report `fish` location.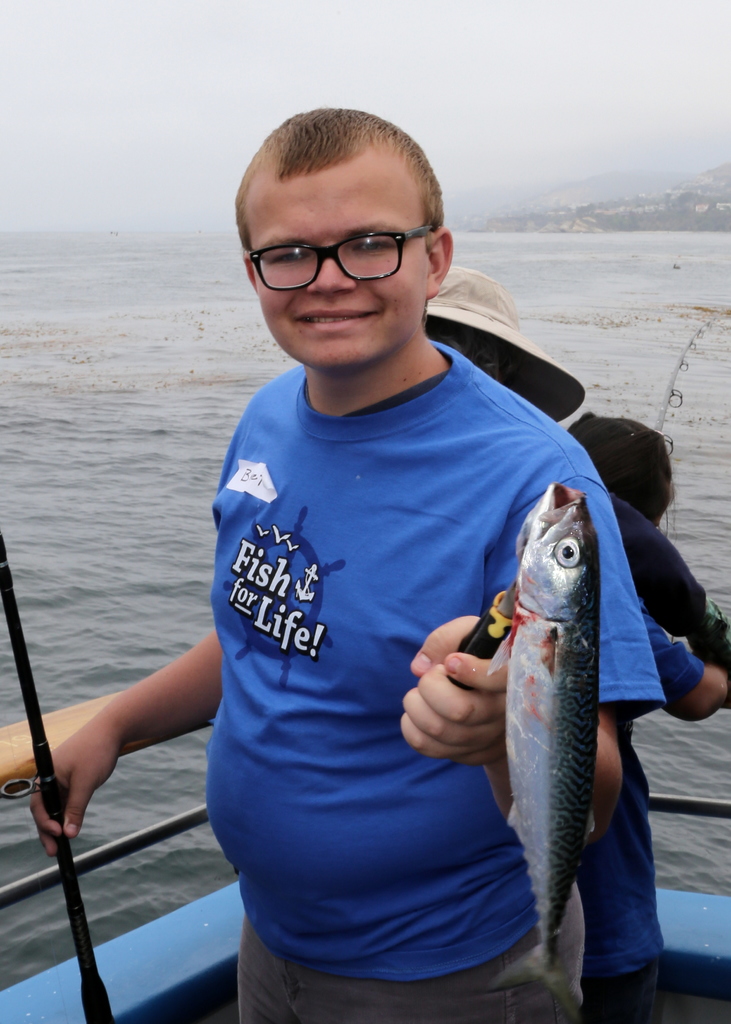
Report: rect(486, 486, 600, 1023).
